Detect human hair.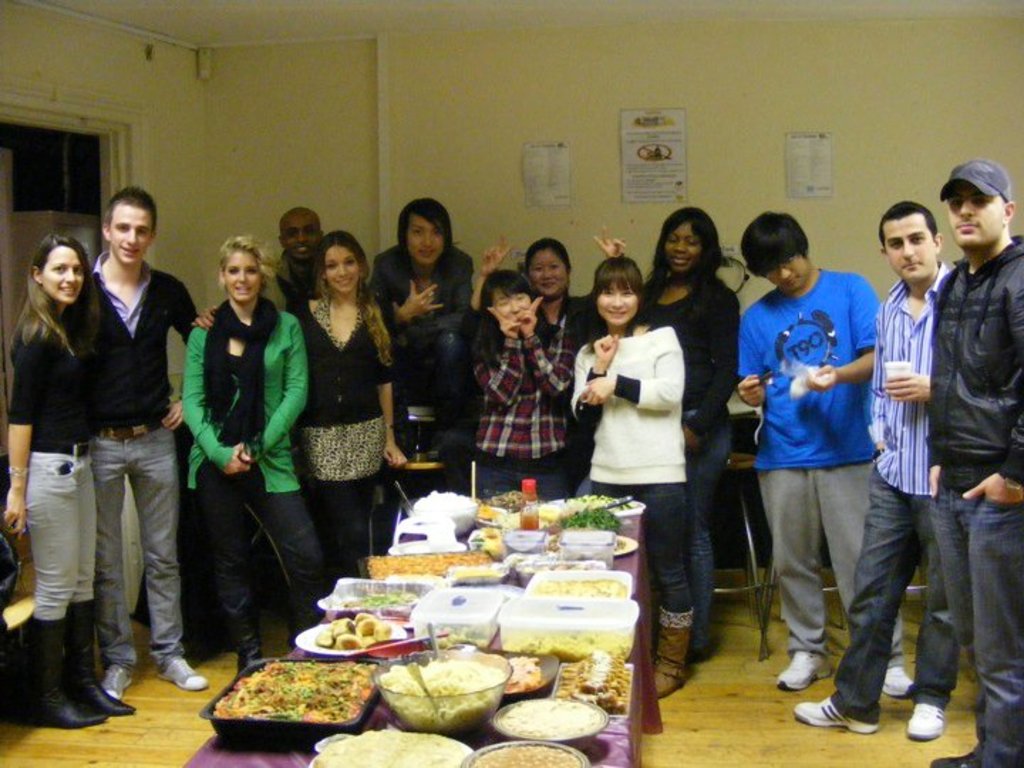
Detected at <bbox>394, 199, 454, 277</bbox>.
